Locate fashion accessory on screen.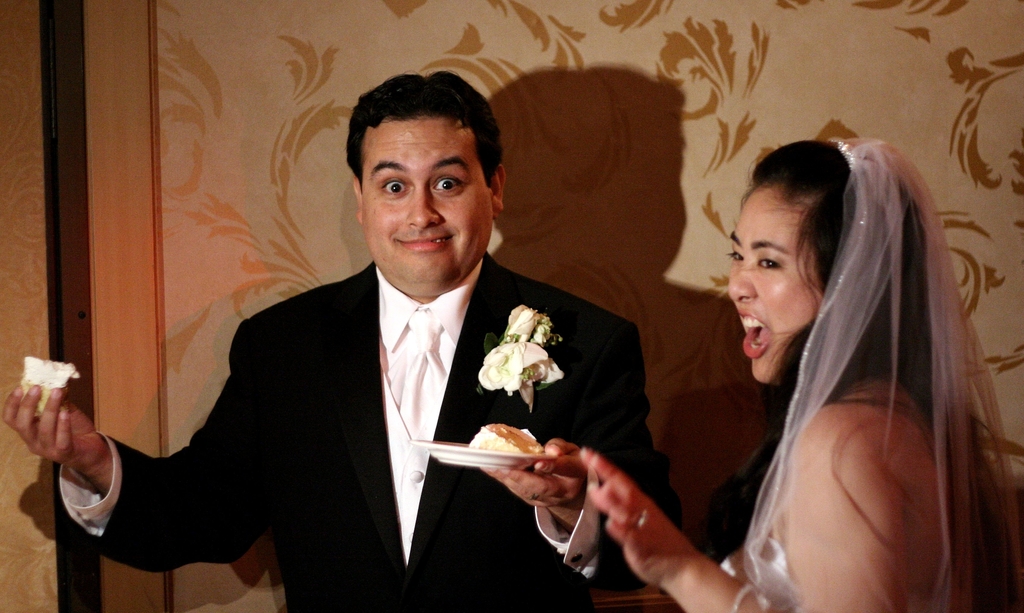
On screen at box=[634, 511, 650, 535].
